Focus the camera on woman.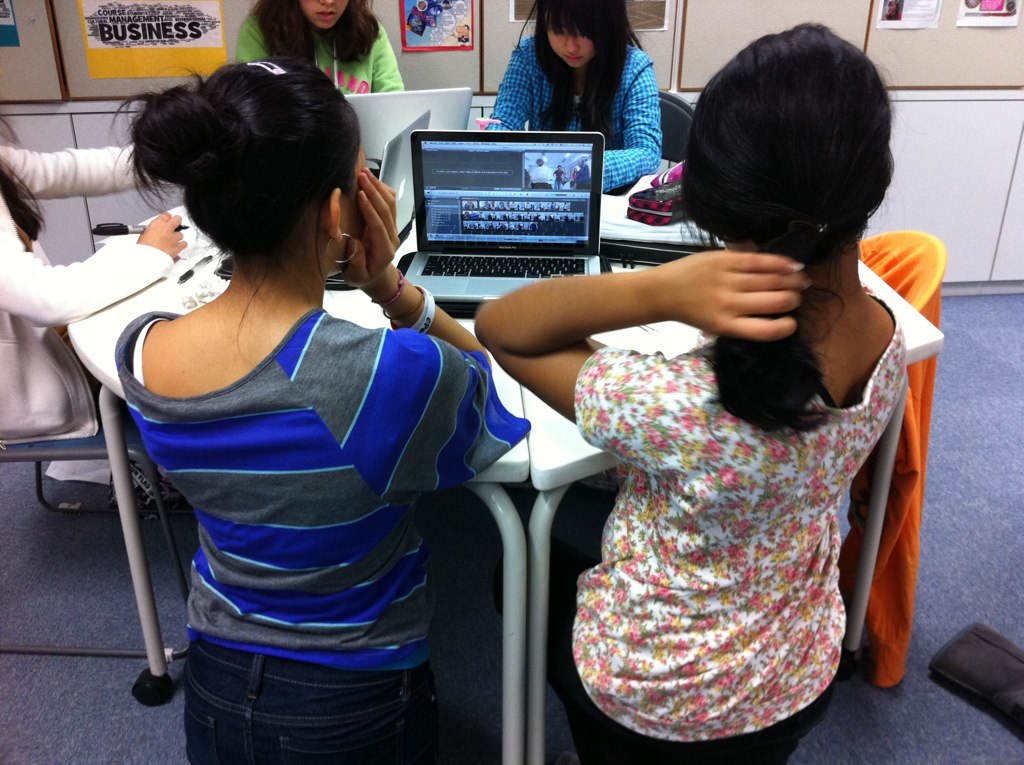
Focus region: 115, 60, 524, 761.
